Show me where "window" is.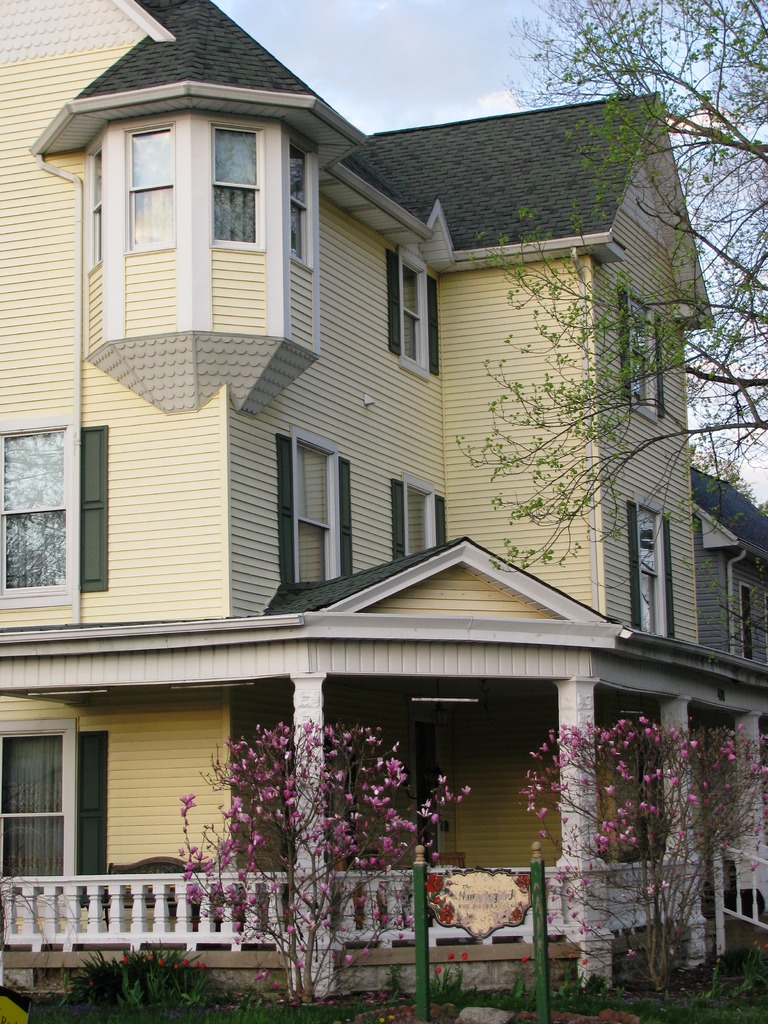
"window" is at left=626, top=288, right=672, bottom=410.
